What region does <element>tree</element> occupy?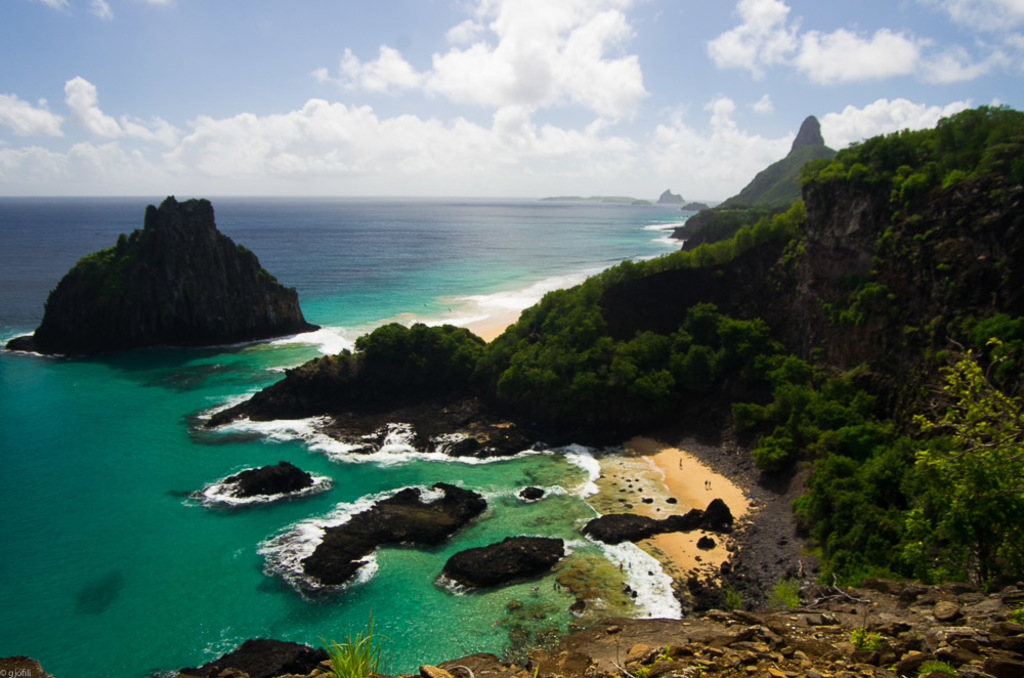
(left=906, top=345, right=1023, bottom=581).
